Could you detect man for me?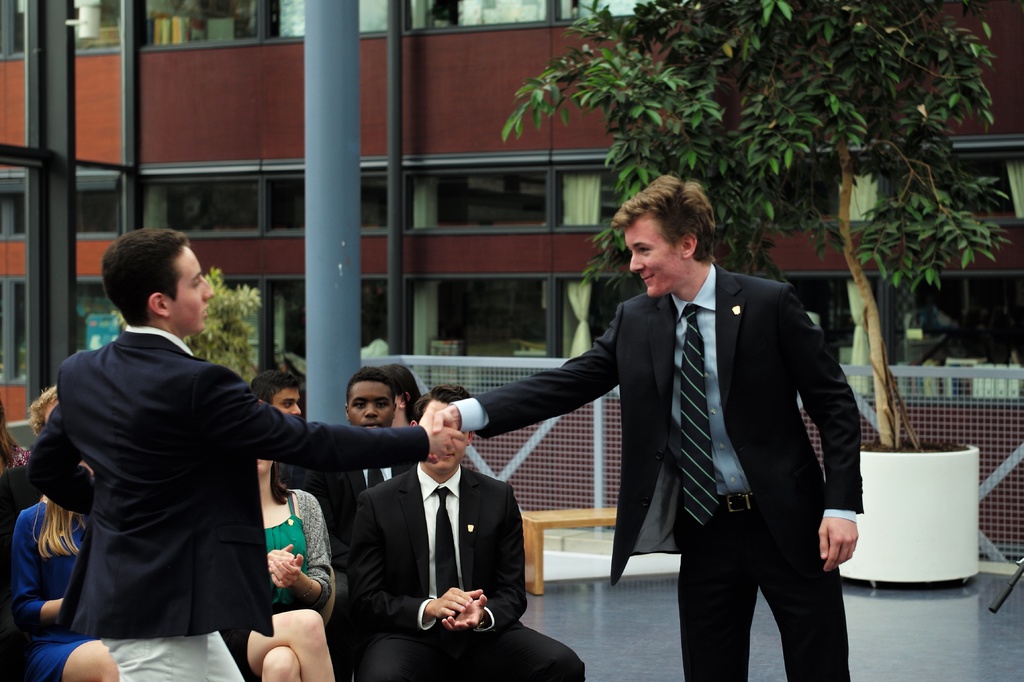
Detection result: locate(252, 370, 376, 594).
